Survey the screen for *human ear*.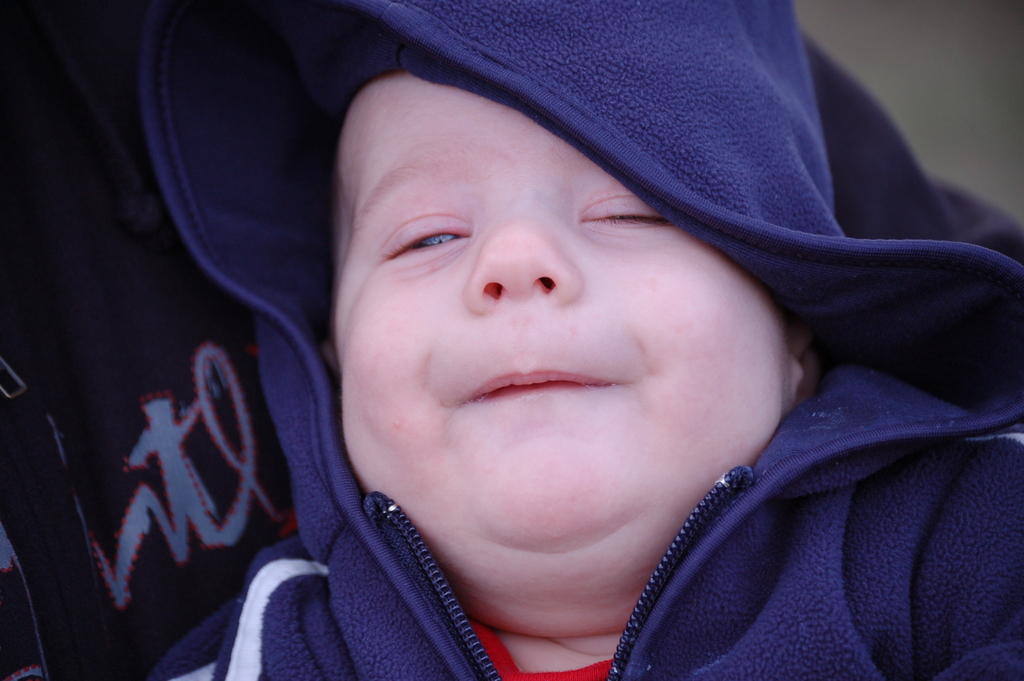
Survey found: box(787, 331, 820, 413).
